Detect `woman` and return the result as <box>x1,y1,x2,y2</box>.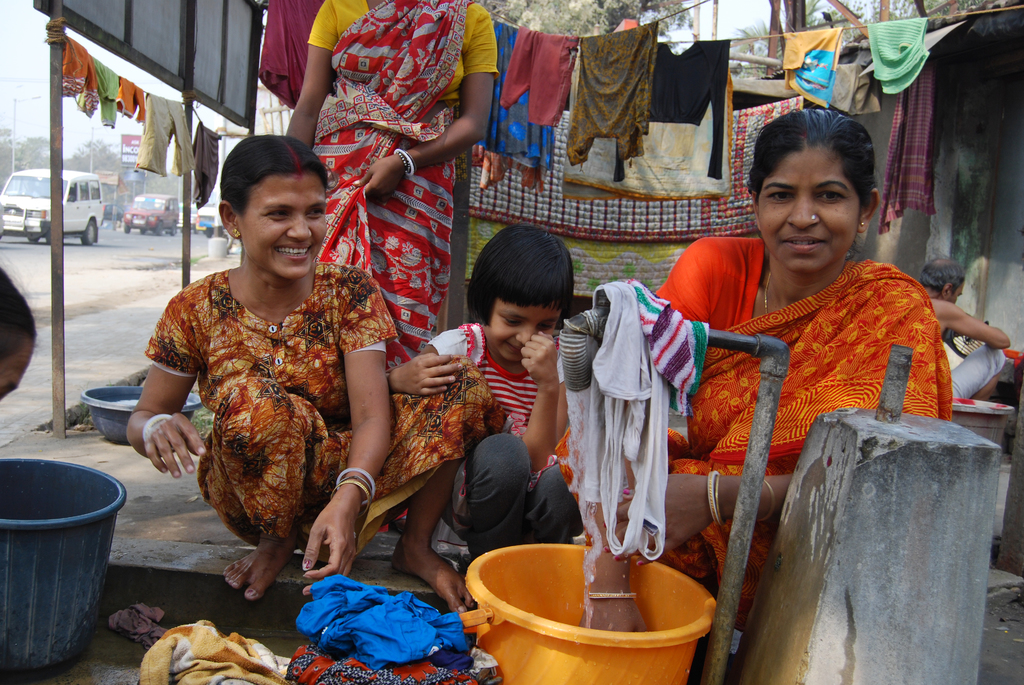
<box>276,0,499,374</box>.
